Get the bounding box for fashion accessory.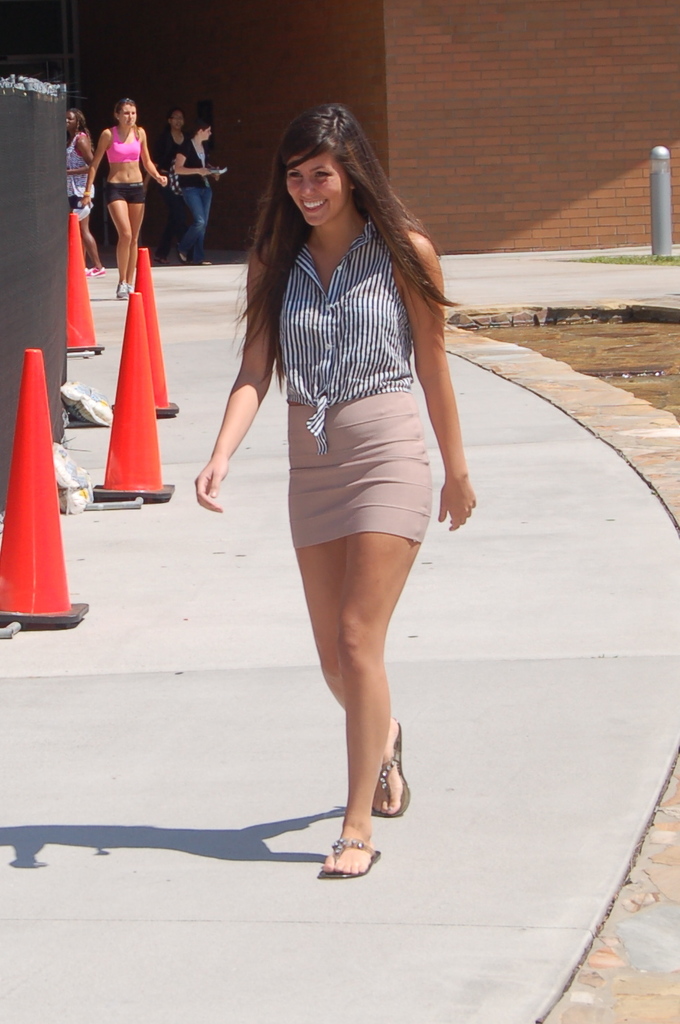
bbox=[115, 281, 128, 300].
